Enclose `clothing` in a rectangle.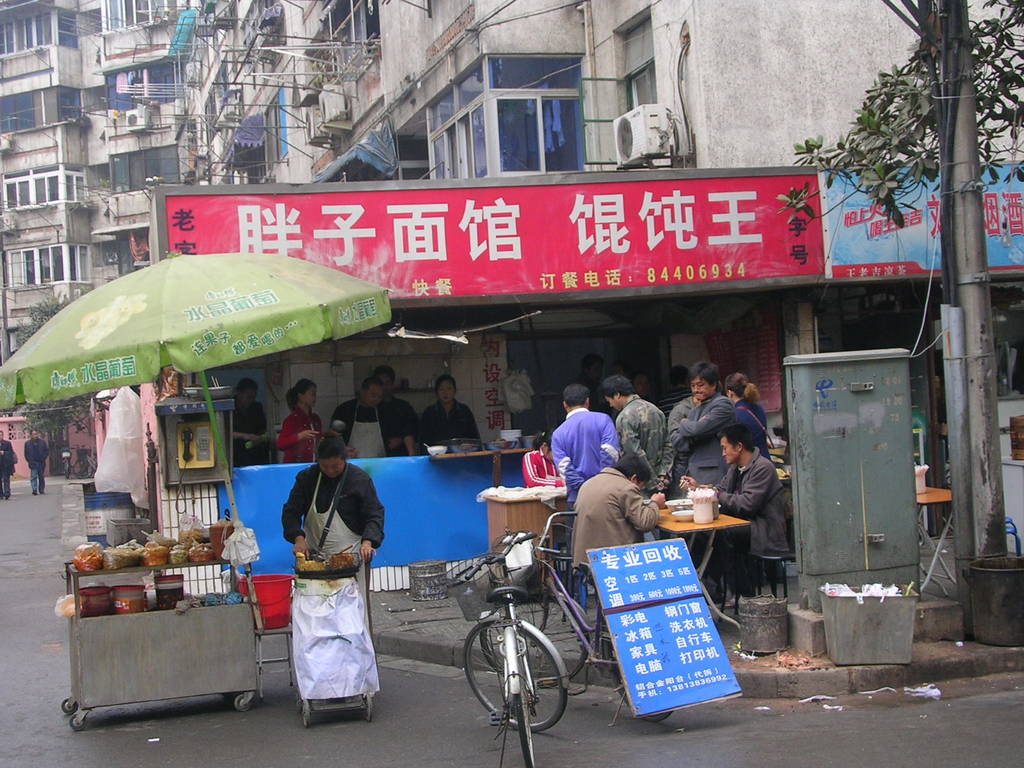
<bbox>715, 452, 793, 600</bbox>.
